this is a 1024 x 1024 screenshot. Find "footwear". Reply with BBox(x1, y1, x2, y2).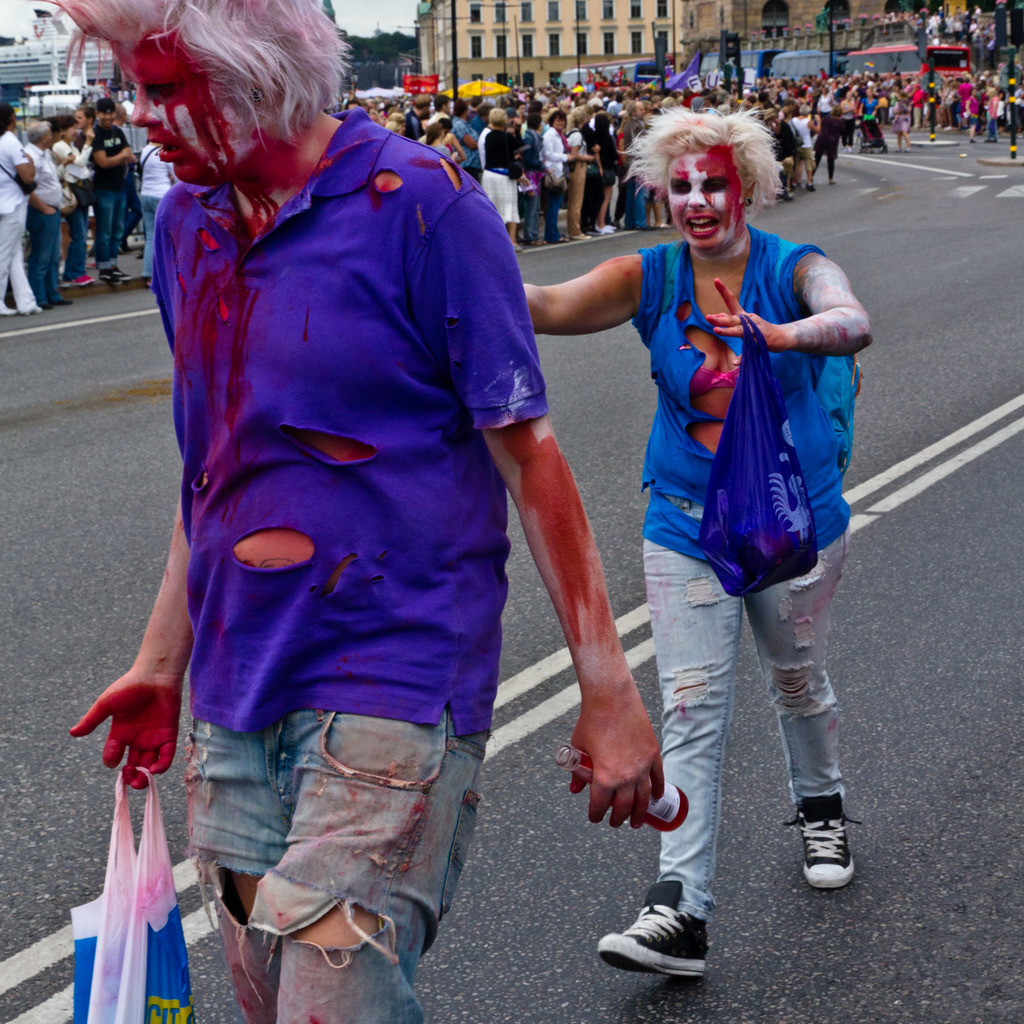
BBox(879, 148, 886, 159).
